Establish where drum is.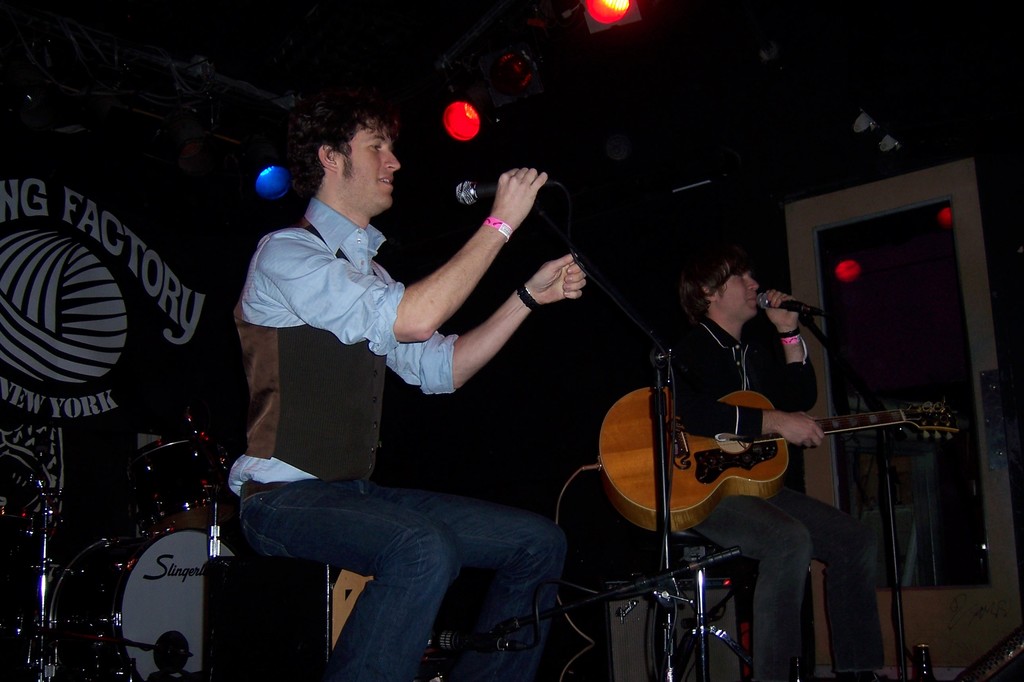
Established at (132,431,225,515).
